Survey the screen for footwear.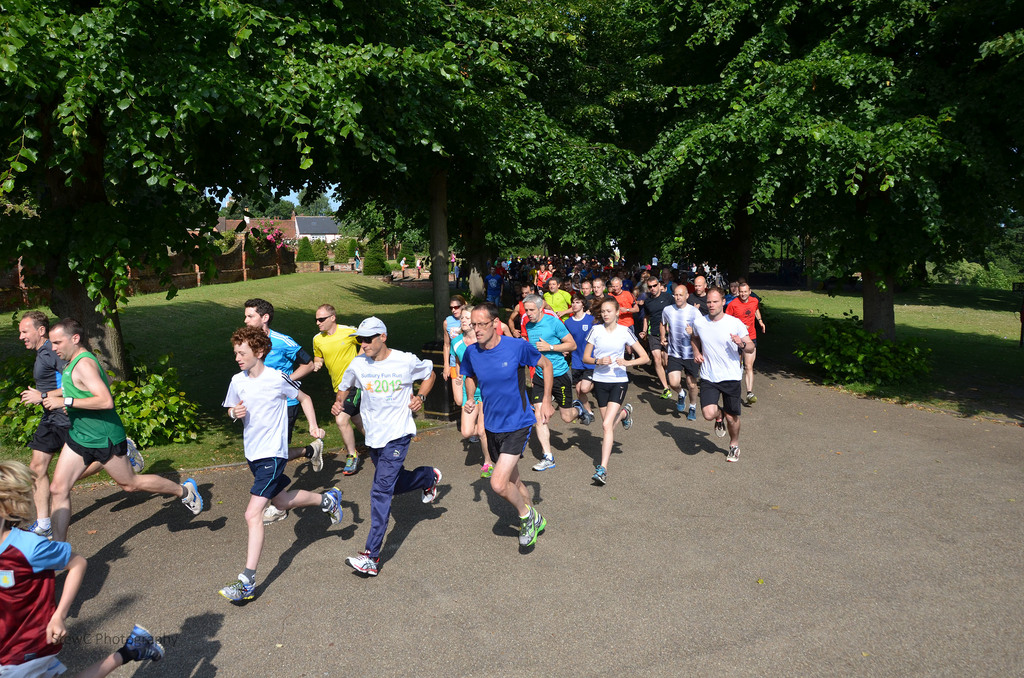
Survey found: 261:503:290:526.
